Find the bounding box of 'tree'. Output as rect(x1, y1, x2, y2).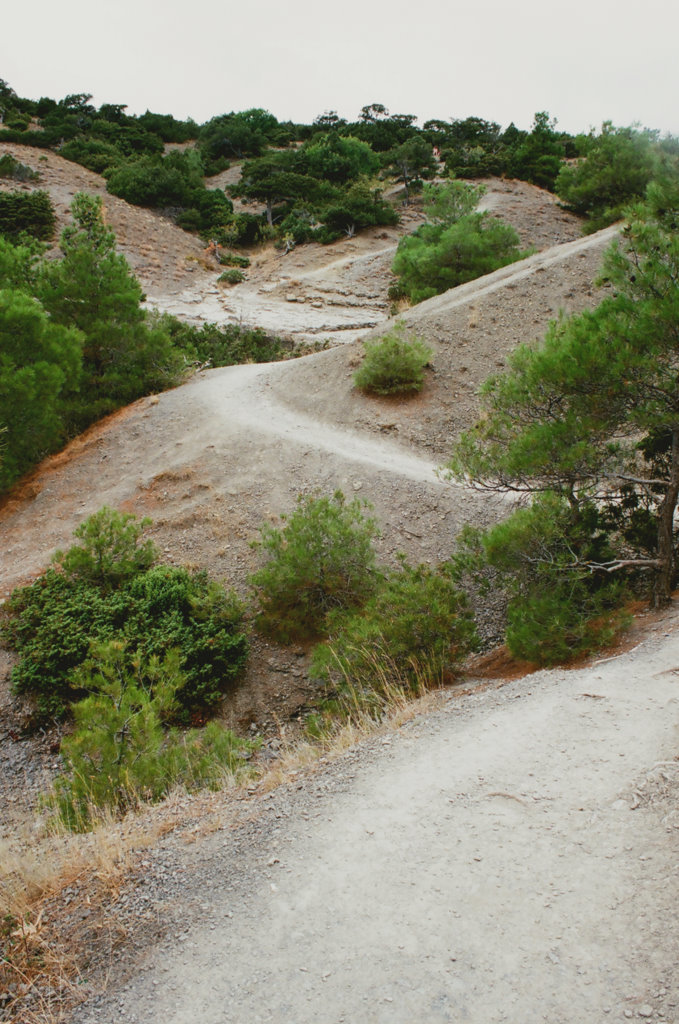
rect(307, 570, 479, 755).
